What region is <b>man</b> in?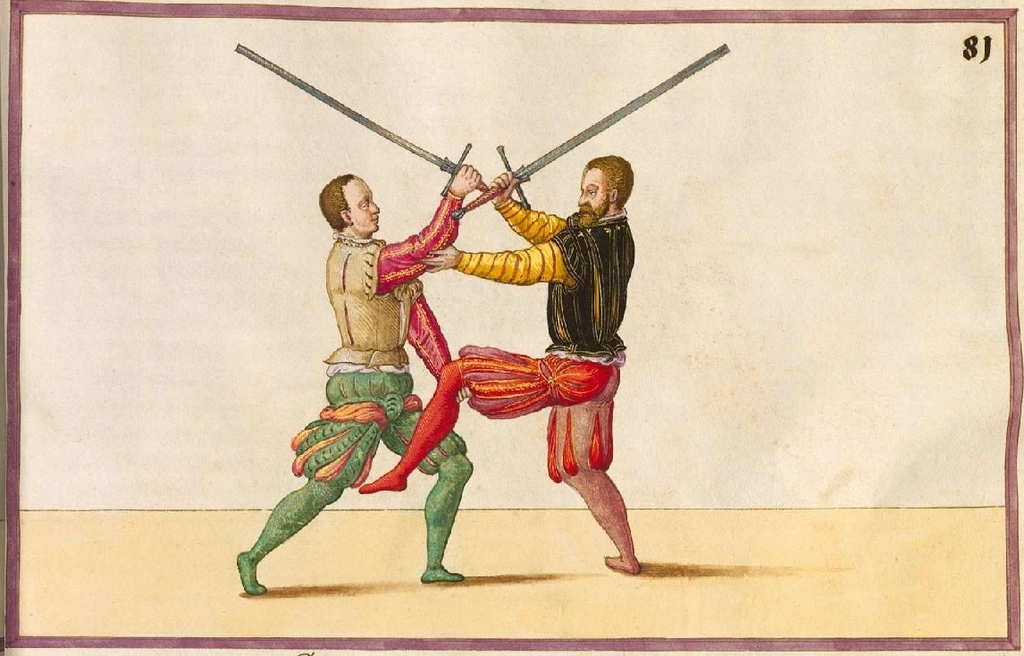
(x1=404, y1=168, x2=655, y2=568).
